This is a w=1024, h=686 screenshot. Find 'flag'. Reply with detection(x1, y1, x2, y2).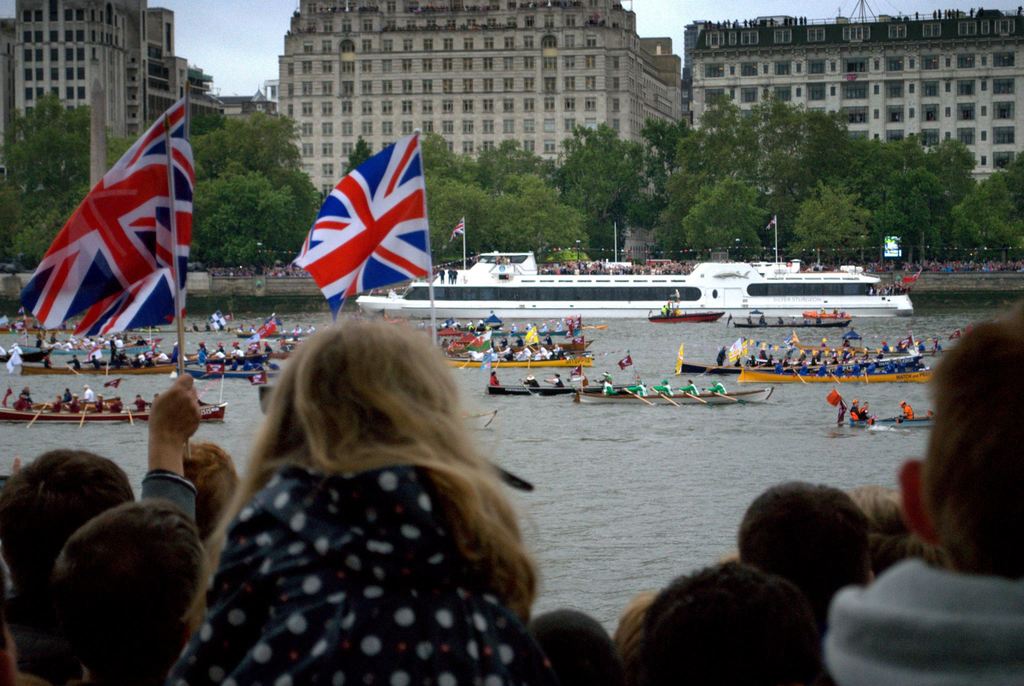
detection(17, 101, 204, 335).
